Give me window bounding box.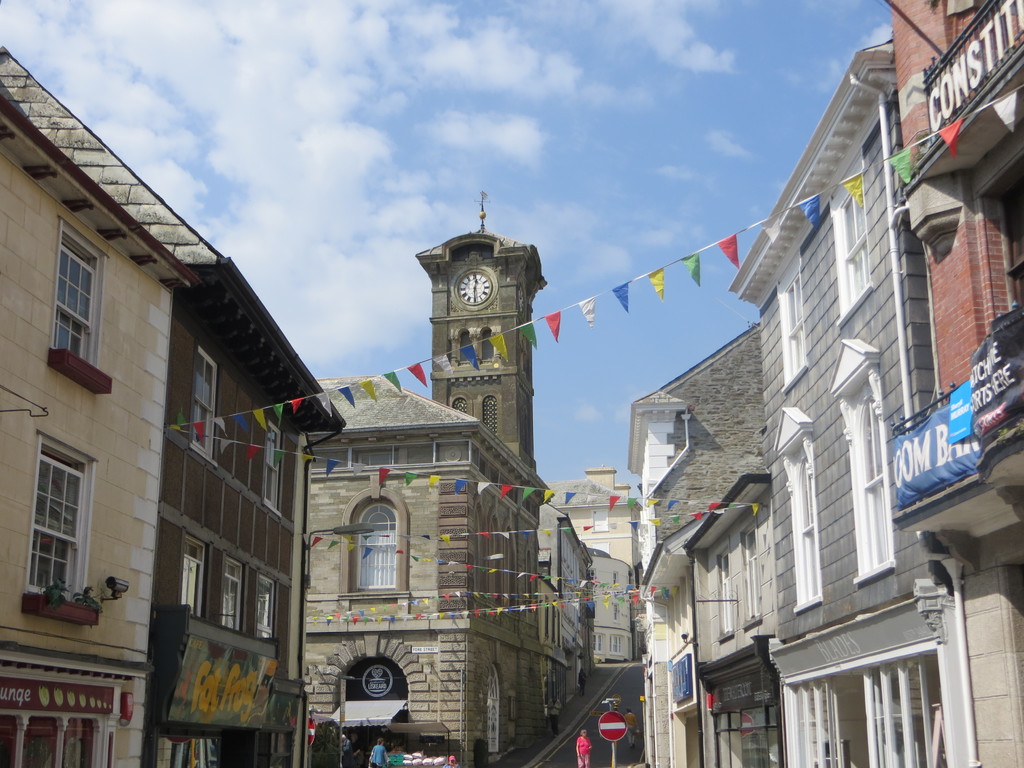
<bbox>781, 431, 821, 611</bbox>.
